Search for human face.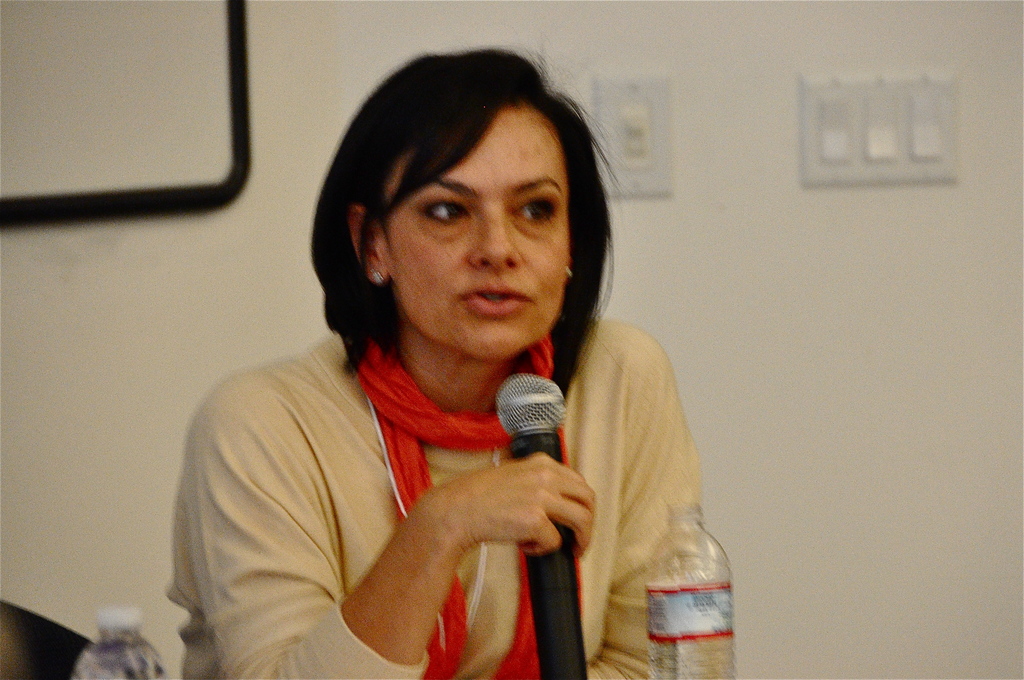
Found at 390, 108, 564, 357.
